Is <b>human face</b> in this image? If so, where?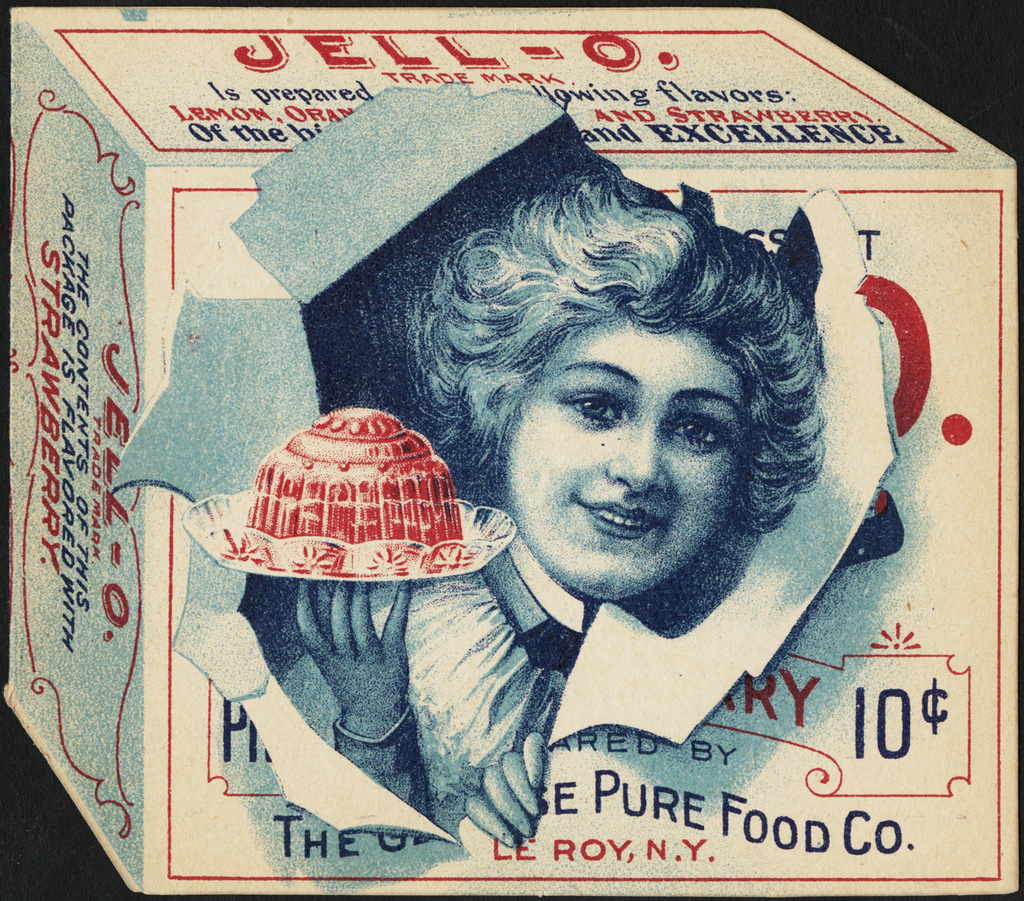
Yes, at crop(511, 313, 756, 613).
